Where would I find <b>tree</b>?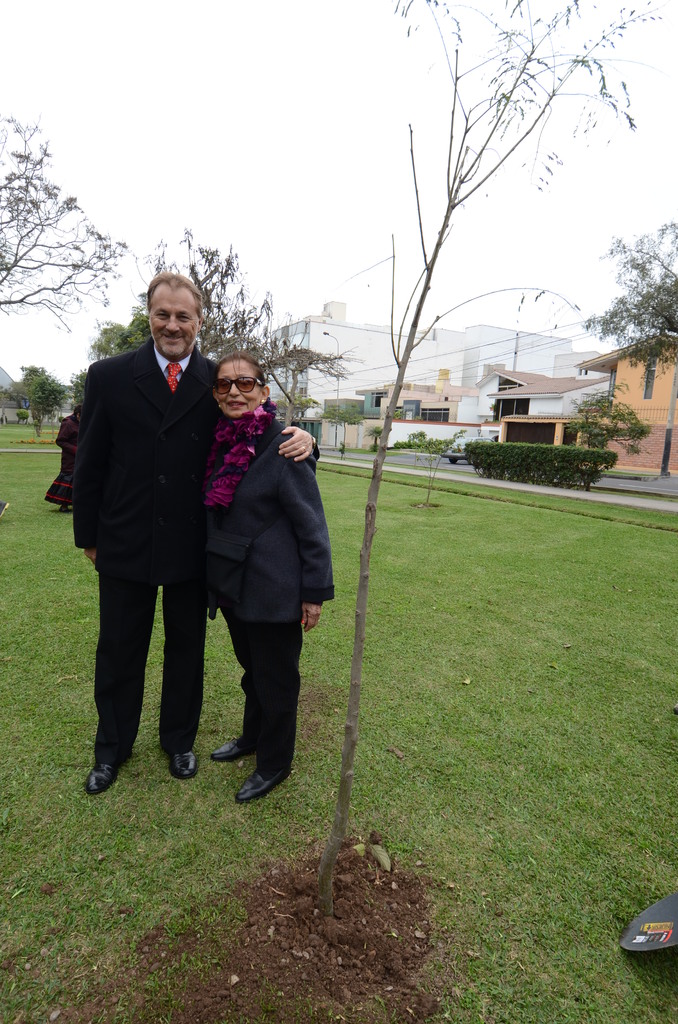
At 72, 225, 349, 435.
